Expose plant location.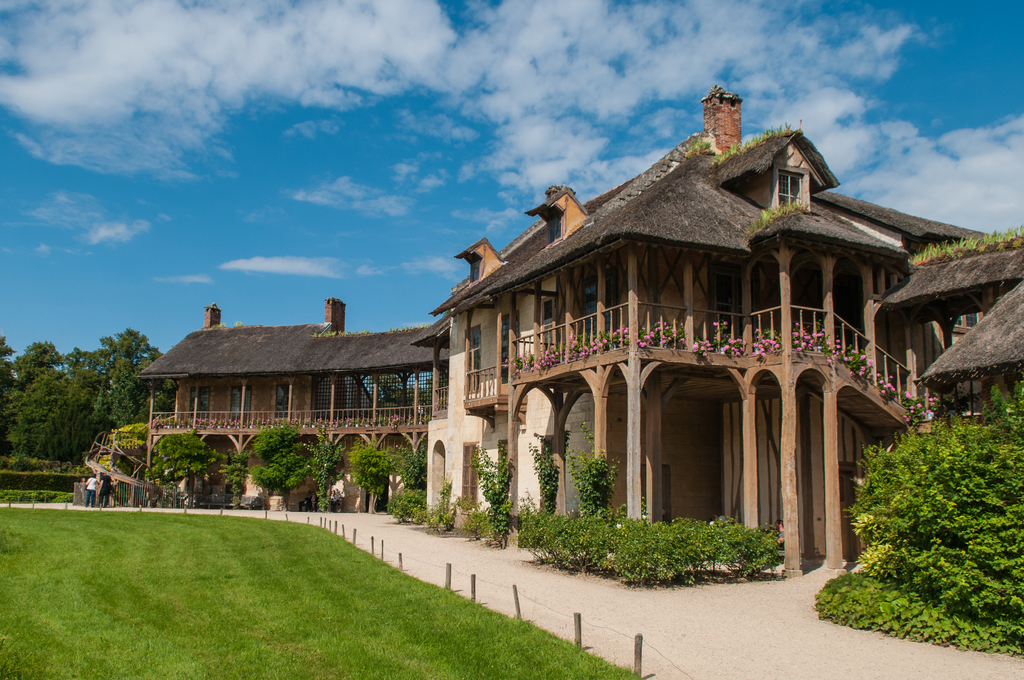
Exposed at locate(742, 197, 806, 235).
